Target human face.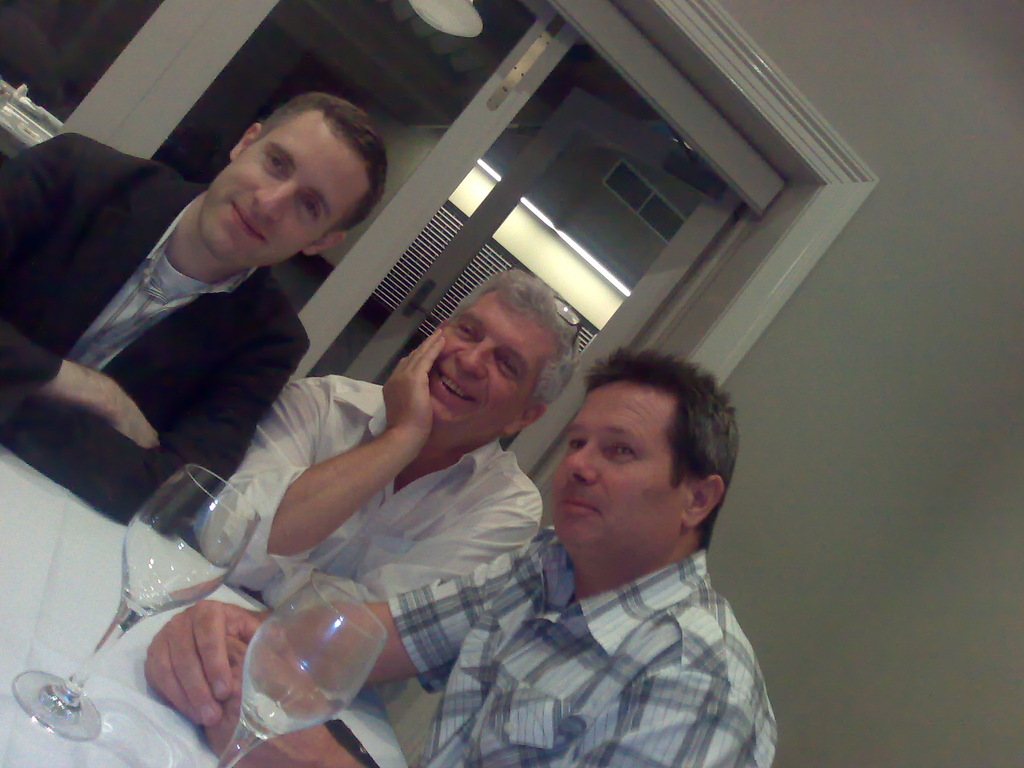
Target region: (426, 289, 557, 437).
